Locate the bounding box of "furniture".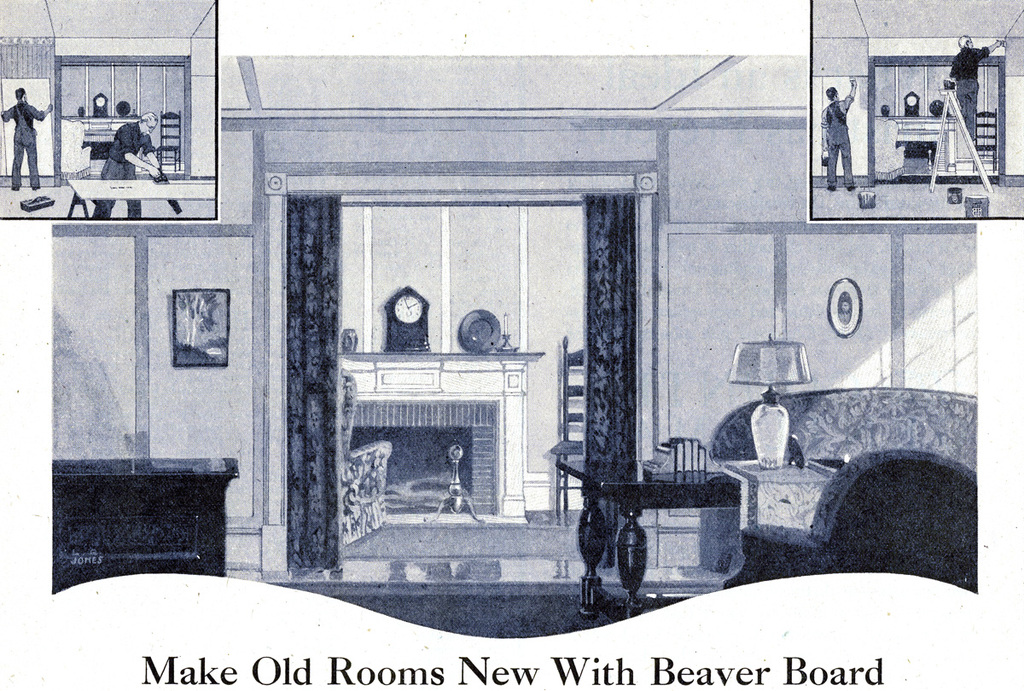
Bounding box: (x1=334, y1=365, x2=394, y2=550).
